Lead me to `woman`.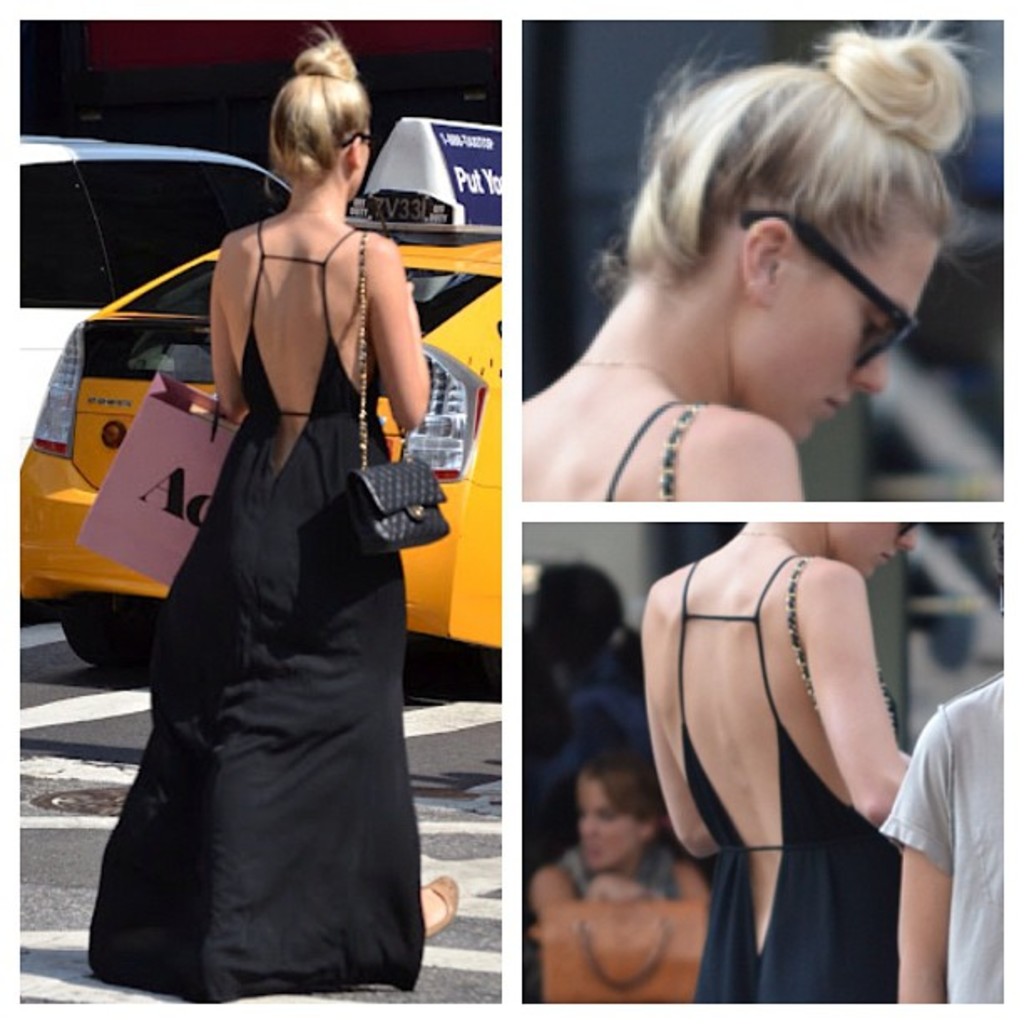
Lead to x1=82, y1=33, x2=455, y2=984.
